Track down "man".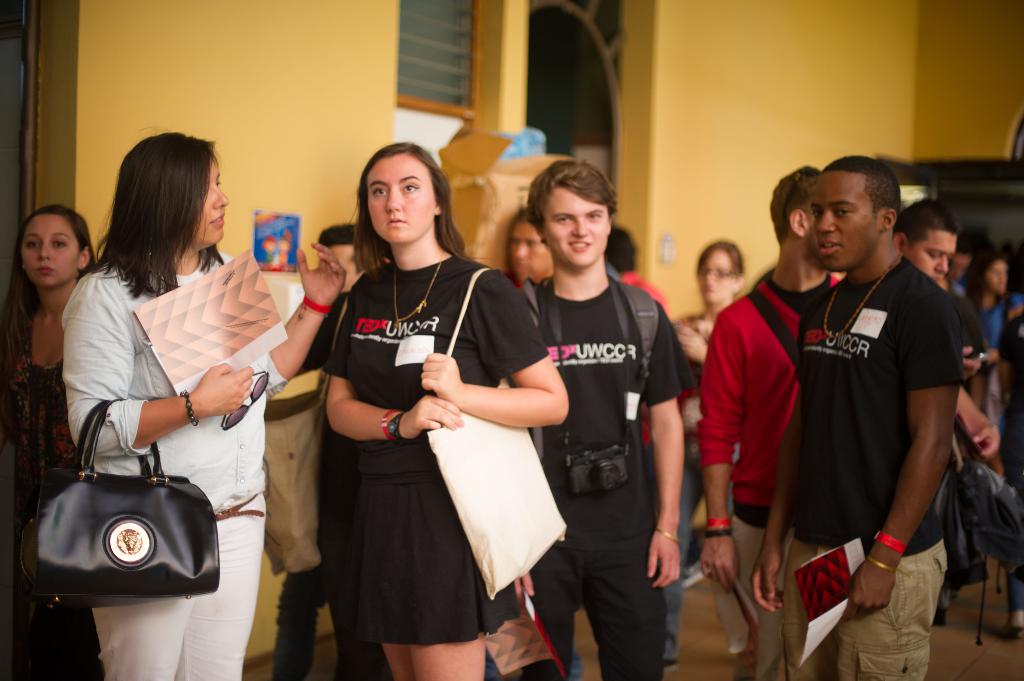
Tracked to [511,176,705,675].
